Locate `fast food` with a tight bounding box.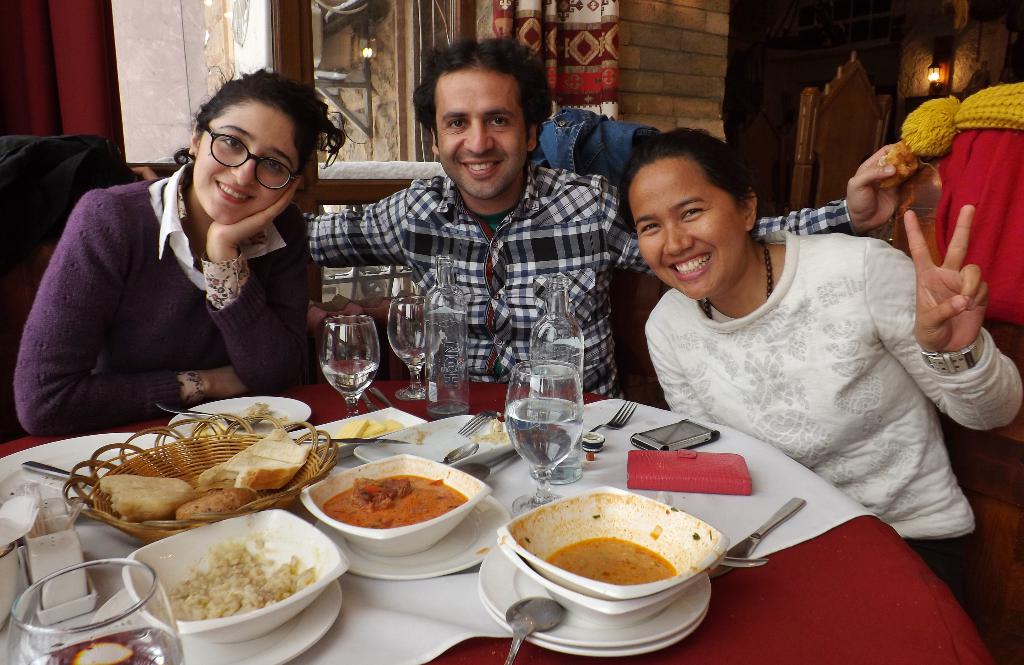
crop(62, 415, 325, 536).
